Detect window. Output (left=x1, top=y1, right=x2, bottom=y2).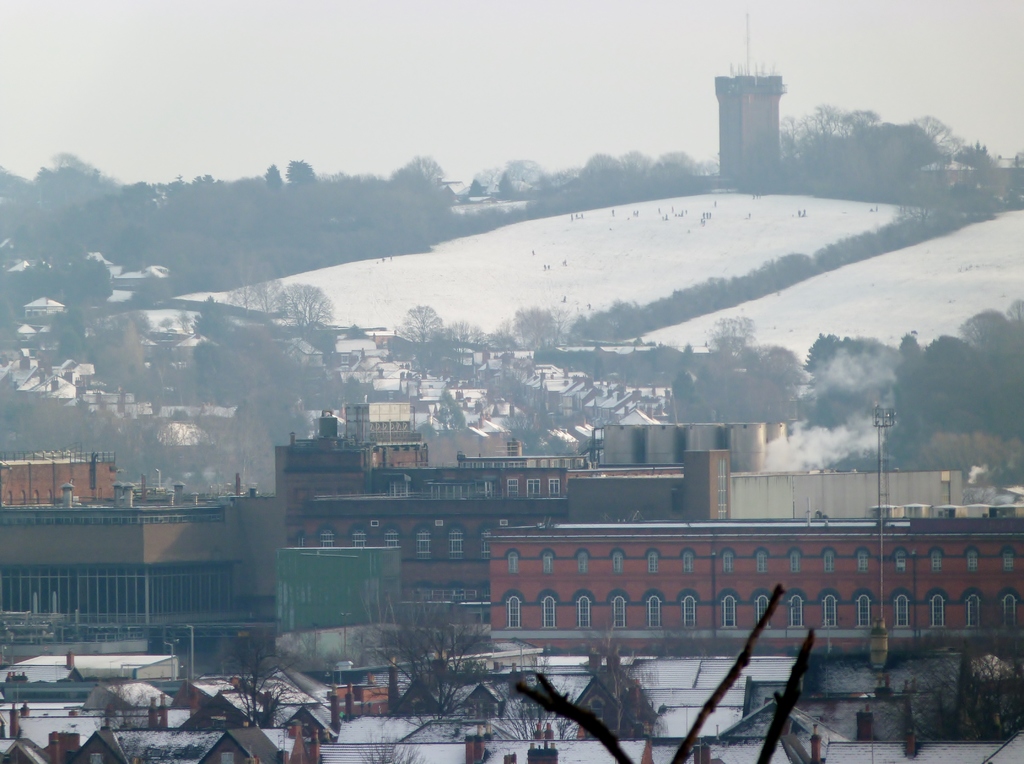
(left=790, top=551, right=801, bottom=571).
